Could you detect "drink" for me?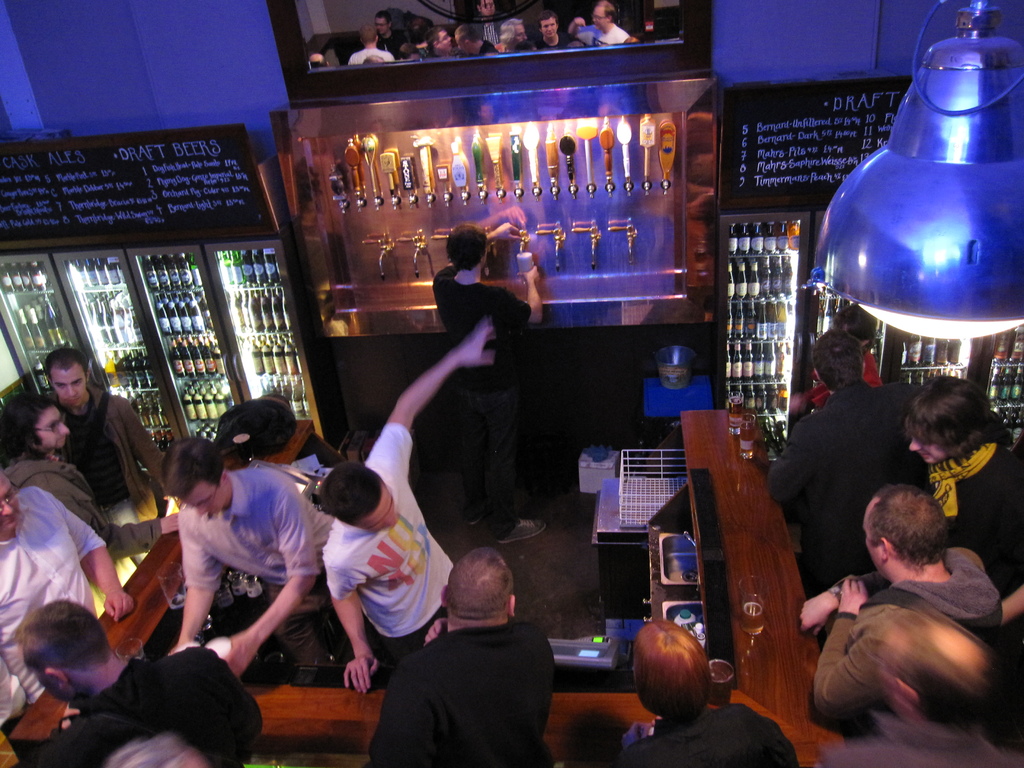
Detection result: 741 600 767 632.
